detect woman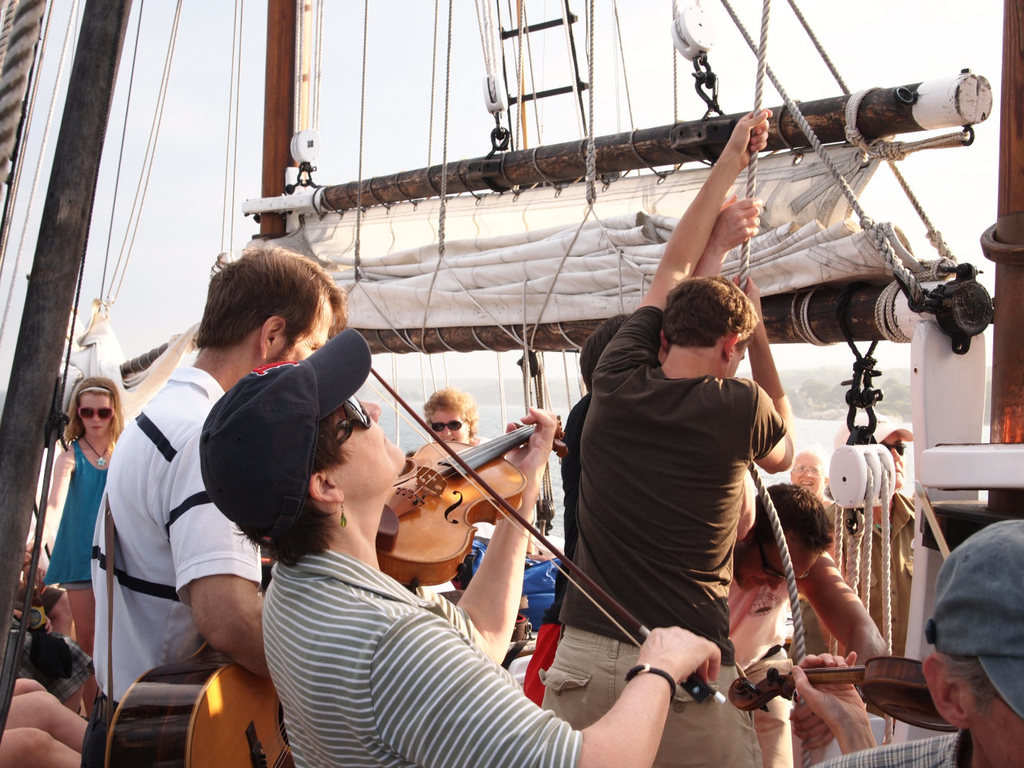
27 376 125 720
